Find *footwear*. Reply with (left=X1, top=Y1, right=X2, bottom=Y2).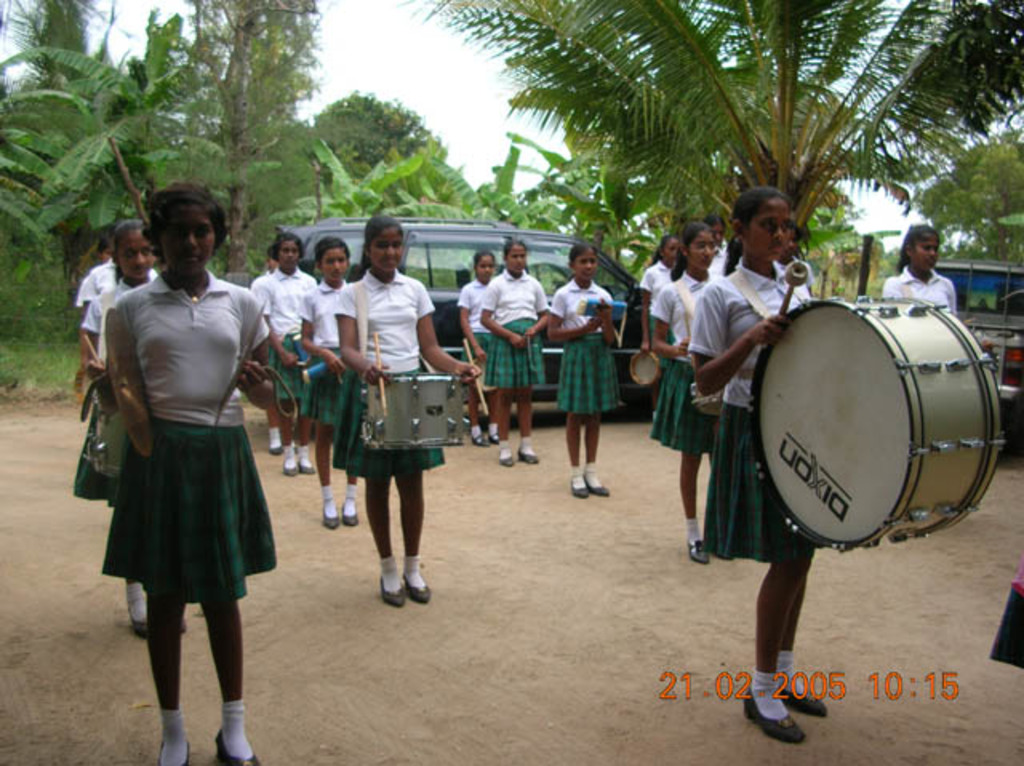
(left=344, top=505, right=355, bottom=523).
